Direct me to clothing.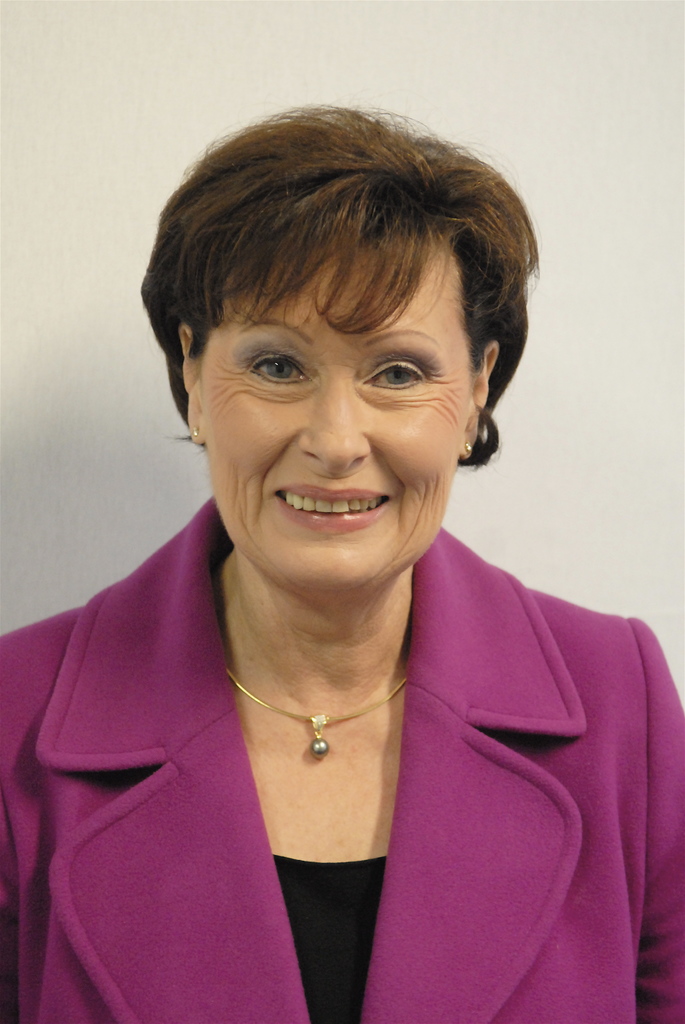
Direction: 35/419/656/1010.
